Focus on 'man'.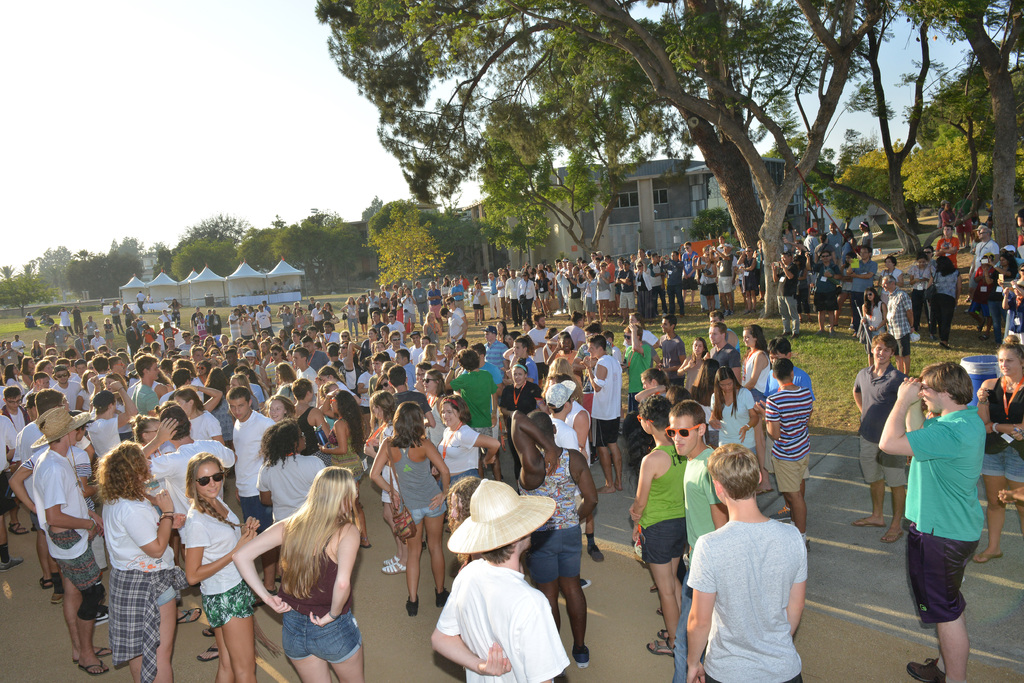
Focused at BBox(537, 378, 584, 550).
